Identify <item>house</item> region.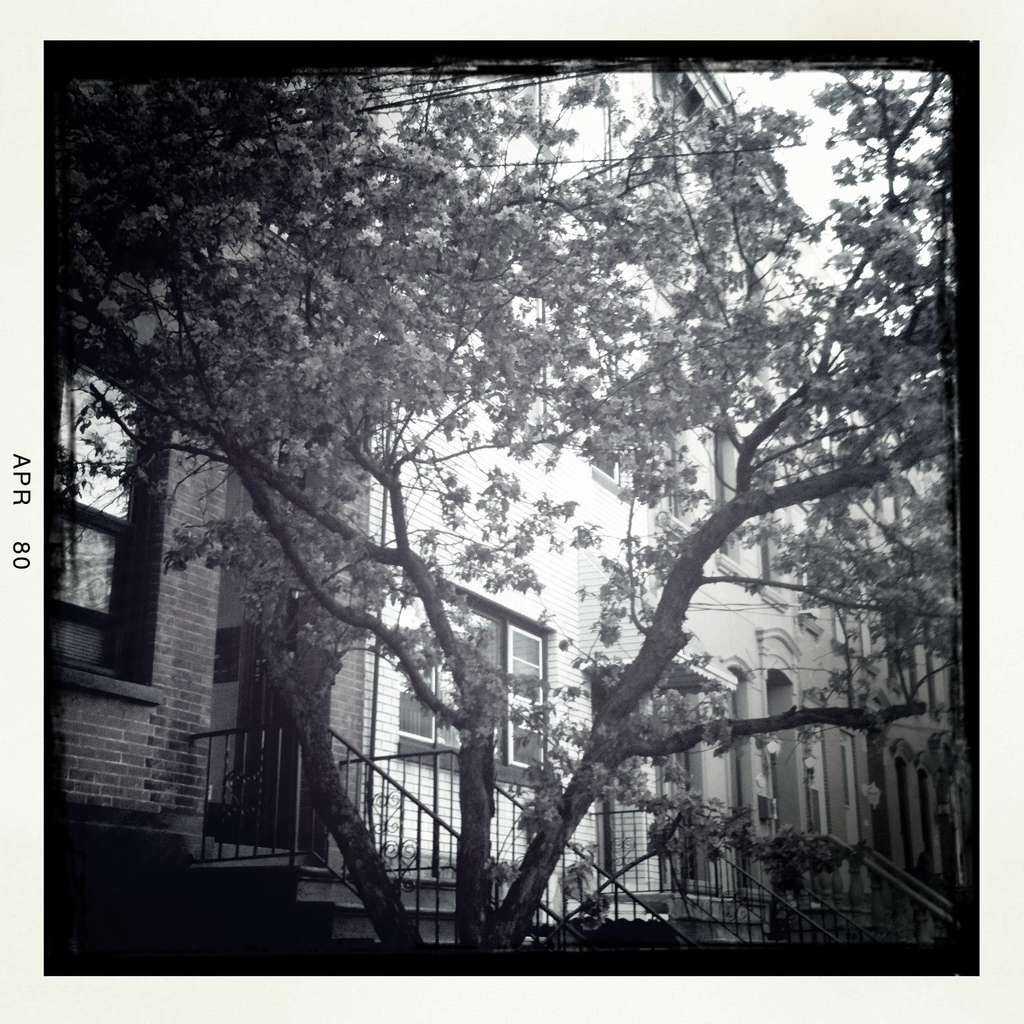
Region: [left=48, top=53, right=955, bottom=974].
